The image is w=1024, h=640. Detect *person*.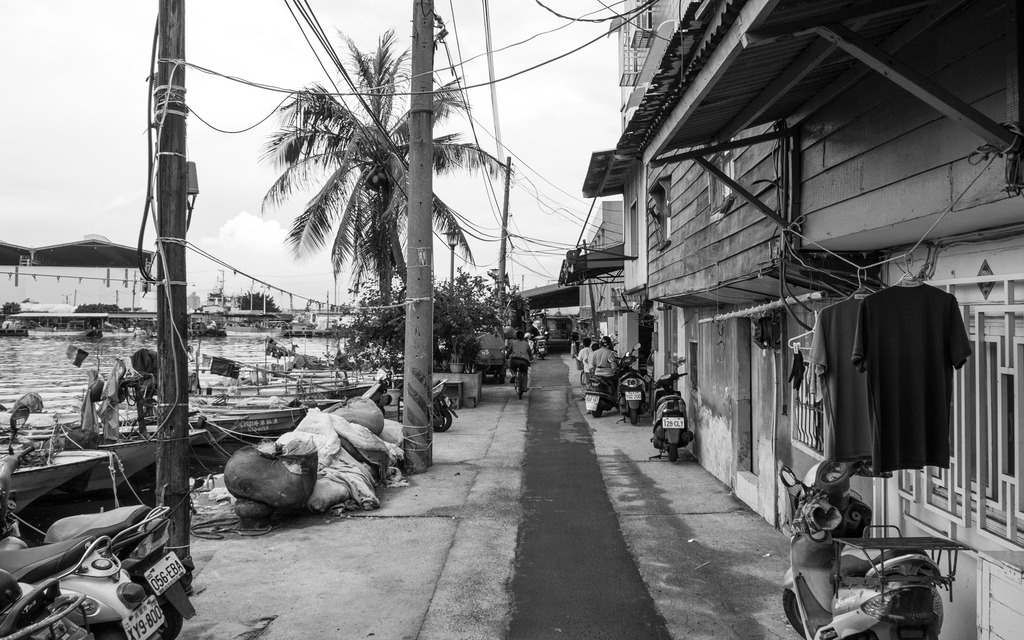
Detection: [x1=577, y1=340, x2=596, y2=375].
